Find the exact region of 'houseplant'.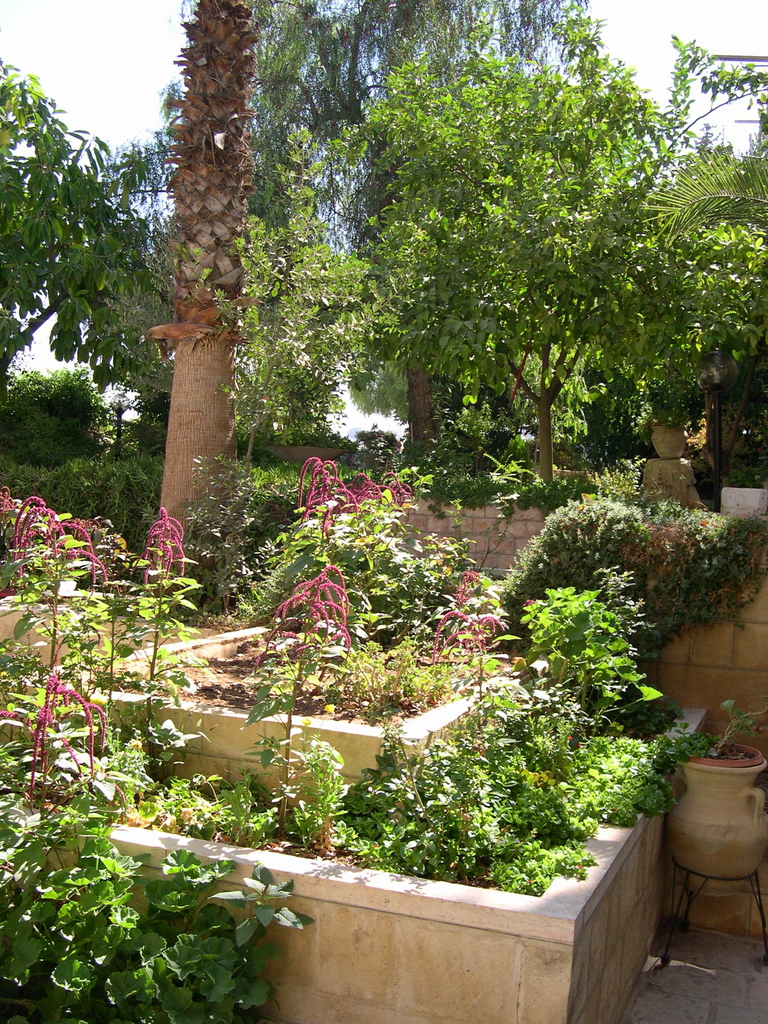
Exact region: 666:696:767:881.
